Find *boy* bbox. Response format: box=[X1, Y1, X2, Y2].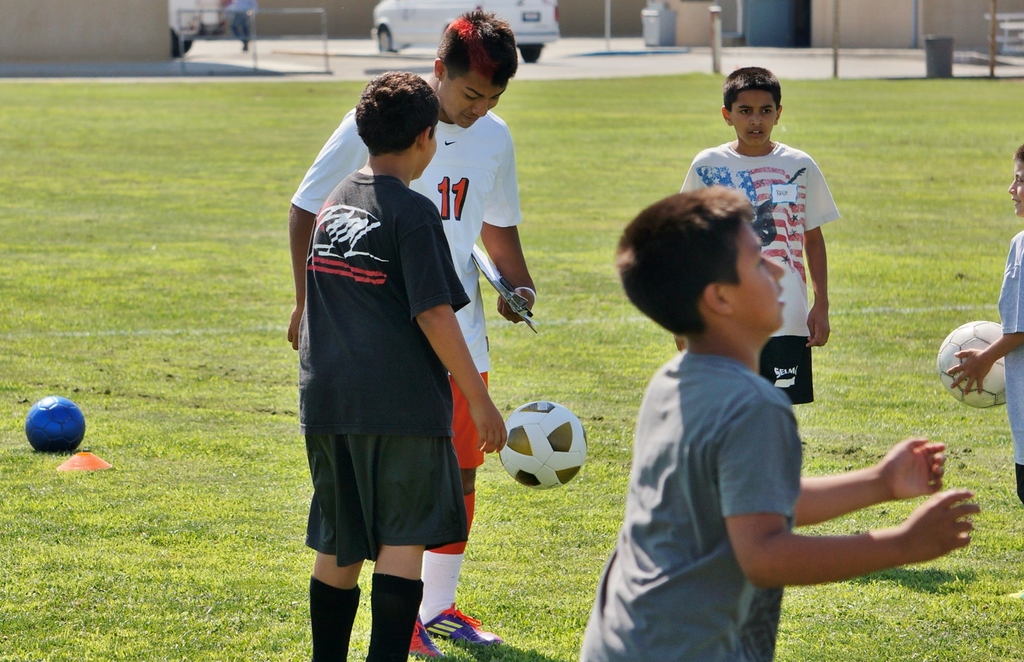
box=[935, 141, 1023, 513].
